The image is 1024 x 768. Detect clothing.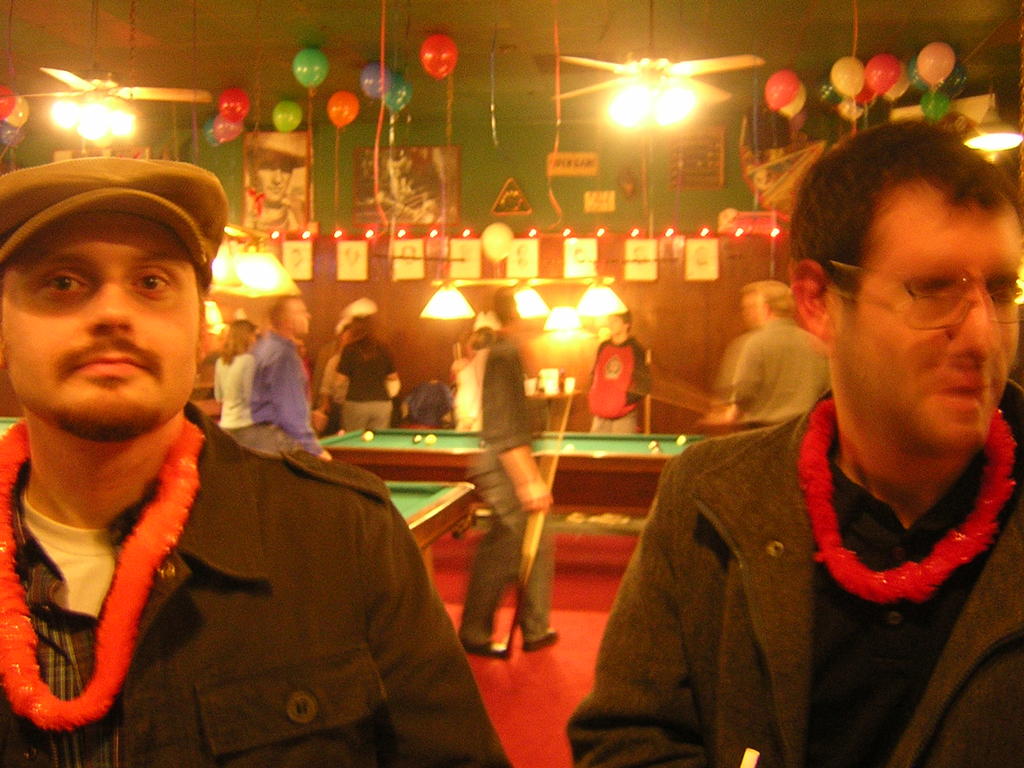
Detection: 340 341 398 431.
